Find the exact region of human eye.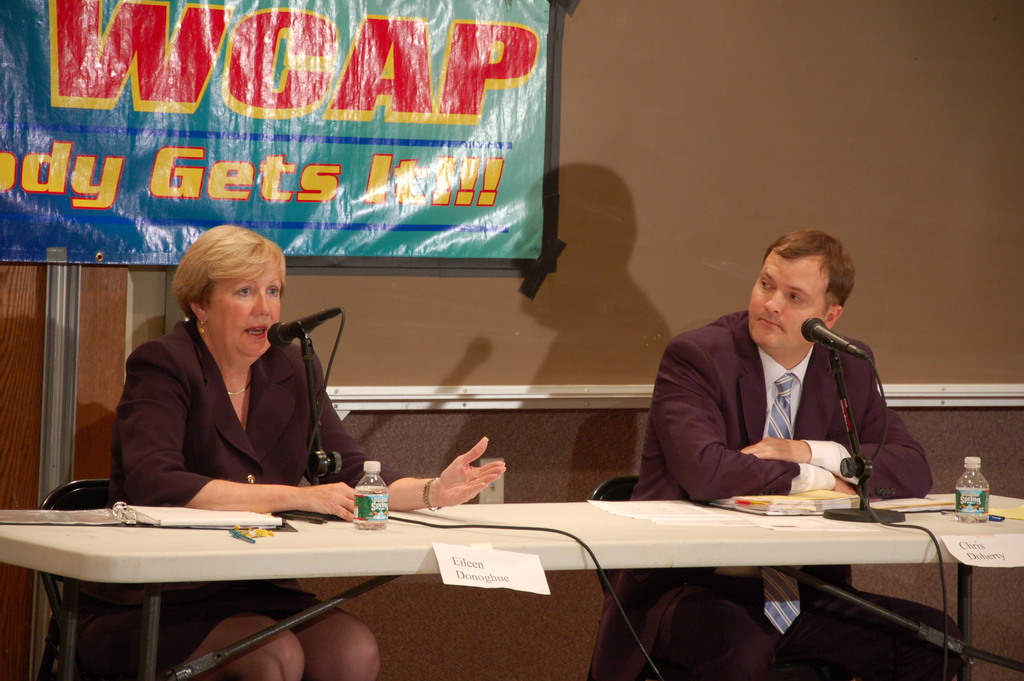
Exact region: pyautogui.locateOnScreen(266, 285, 279, 299).
